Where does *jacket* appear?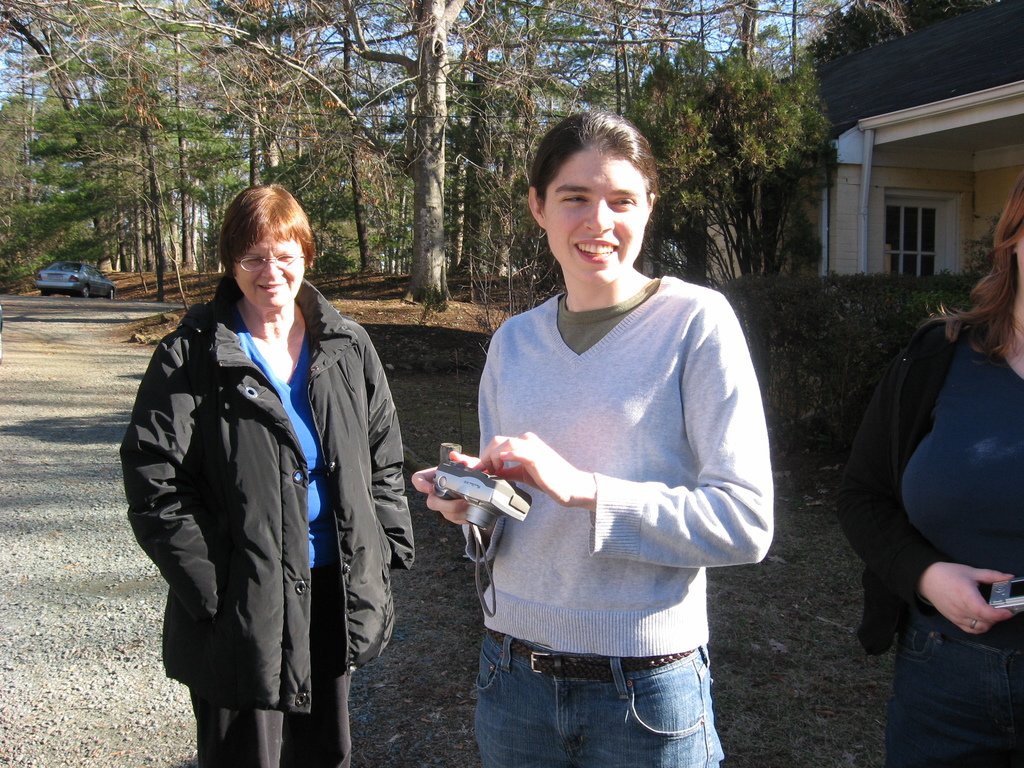
Appears at 127:238:376:697.
